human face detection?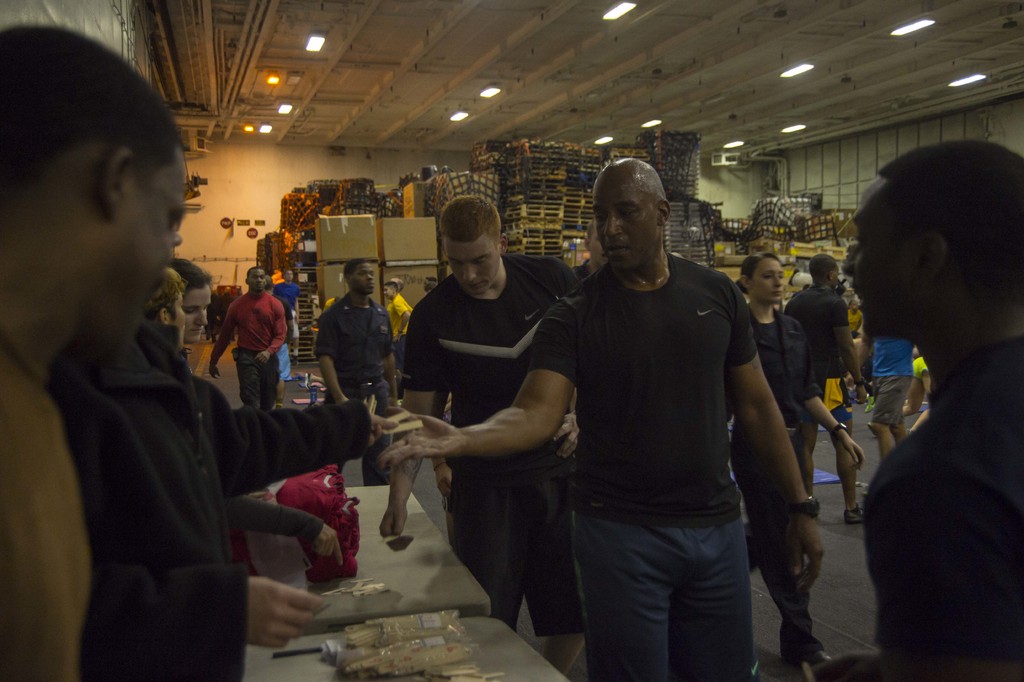
[left=247, top=269, right=267, bottom=294]
